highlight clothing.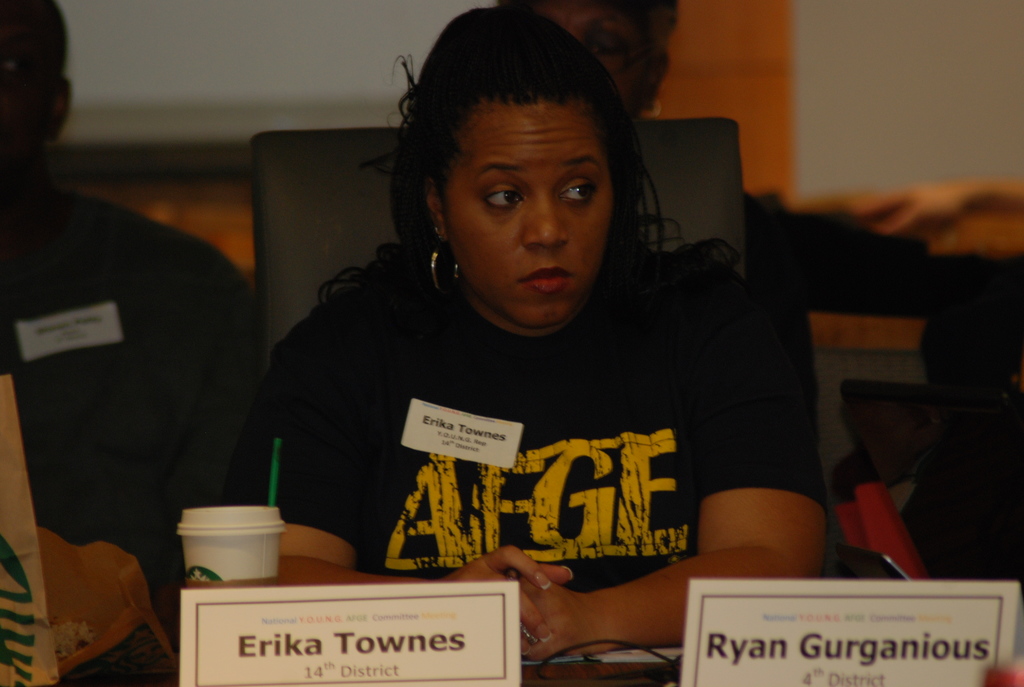
Highlighted region: <bbox>0, 155, 259, 598</bbox>.
